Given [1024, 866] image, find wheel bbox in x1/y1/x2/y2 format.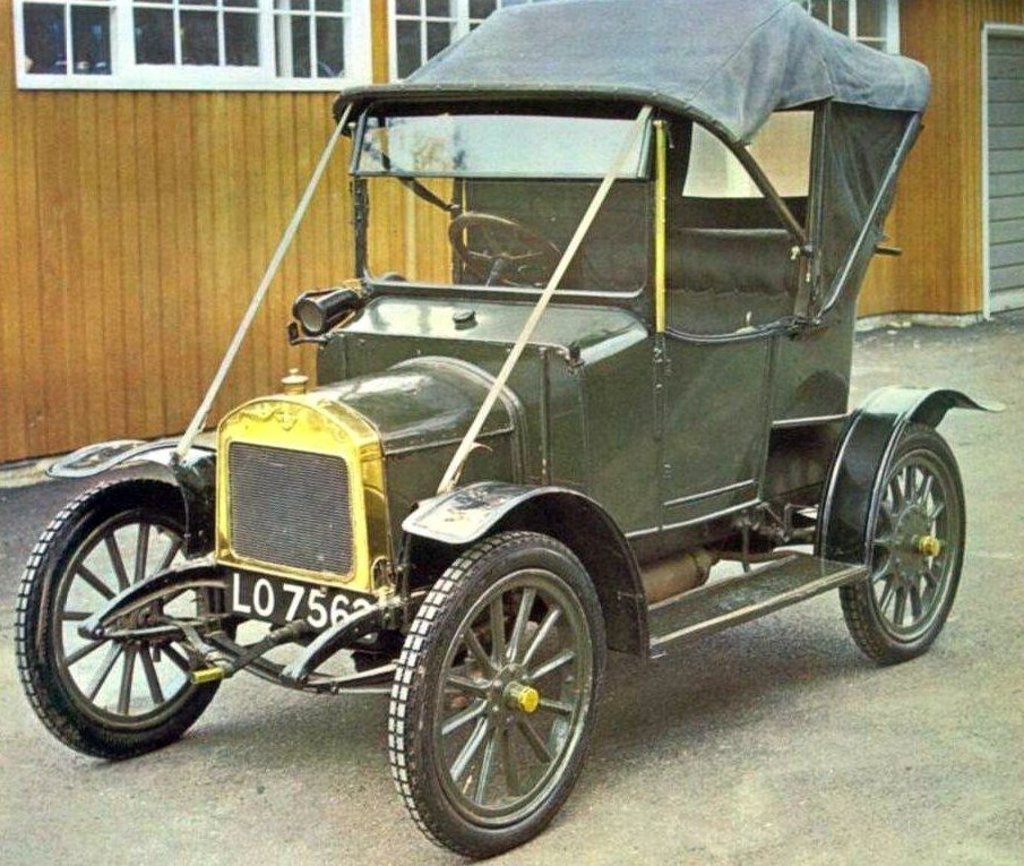
446/212/578/299.
